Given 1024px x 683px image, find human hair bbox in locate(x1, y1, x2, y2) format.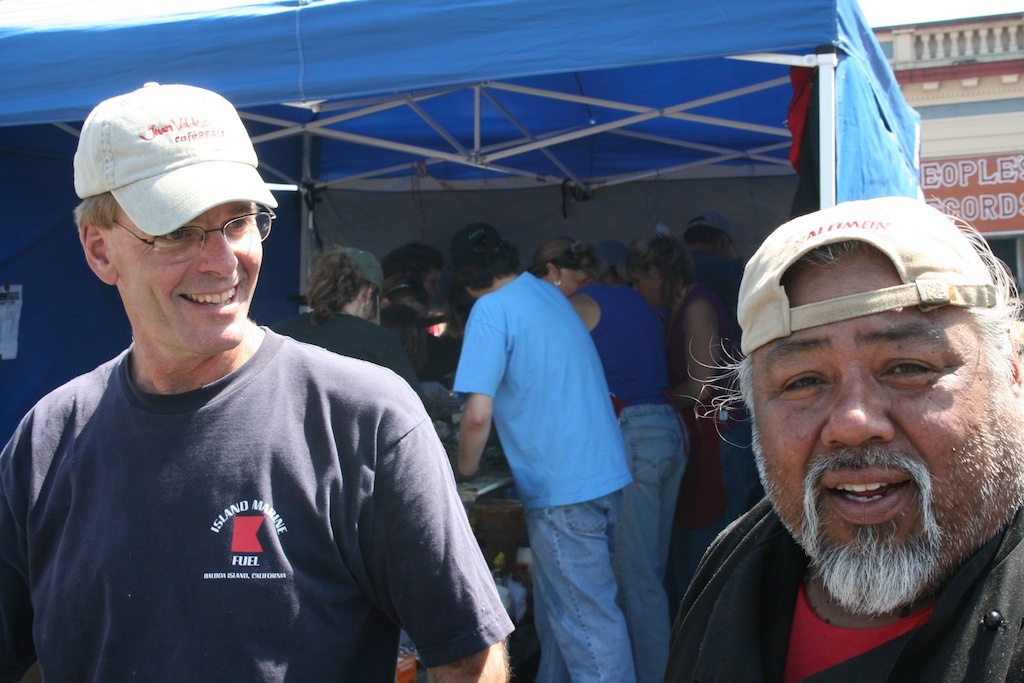
locate(374, 301, 425, 370).
